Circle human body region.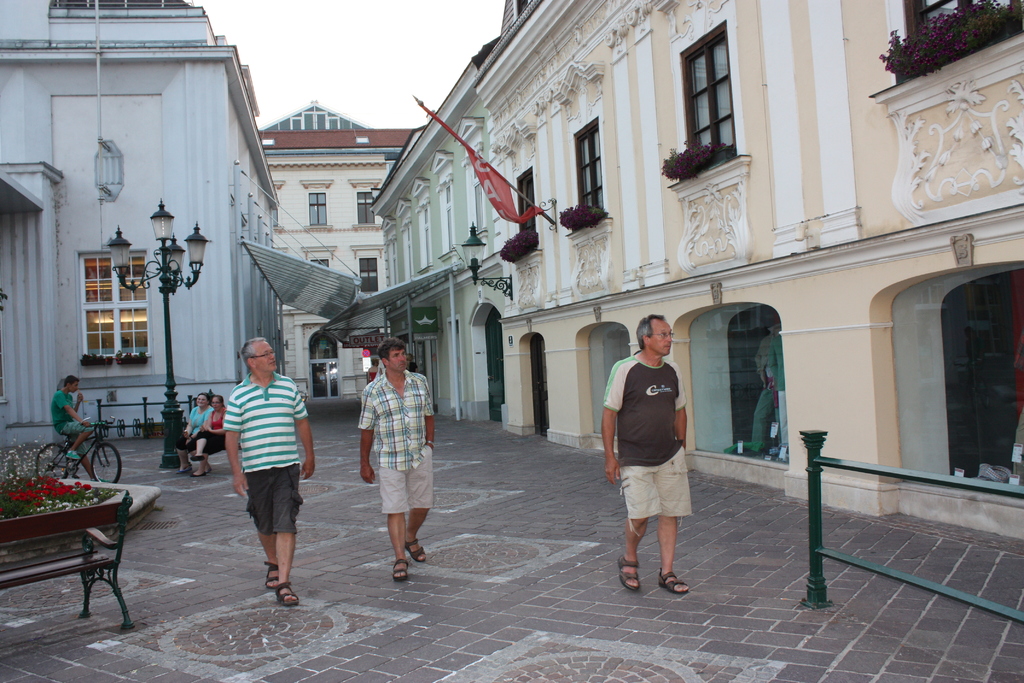
Region: 230/331/319/607.
